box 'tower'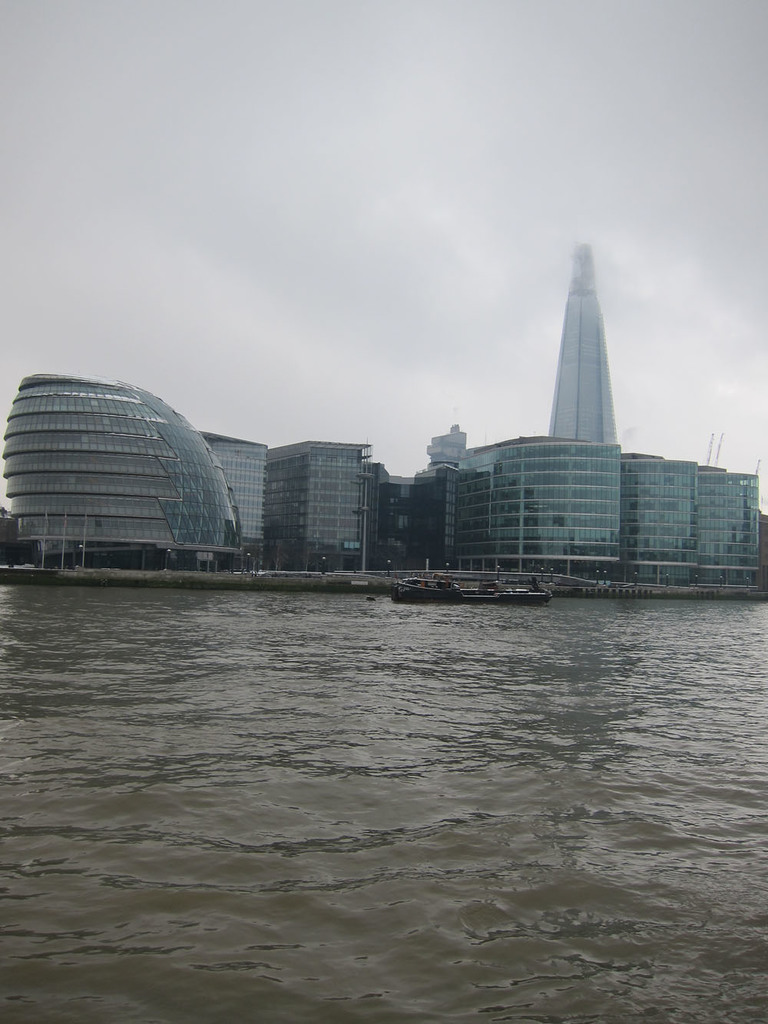
box(551, 243, 622, 449)
